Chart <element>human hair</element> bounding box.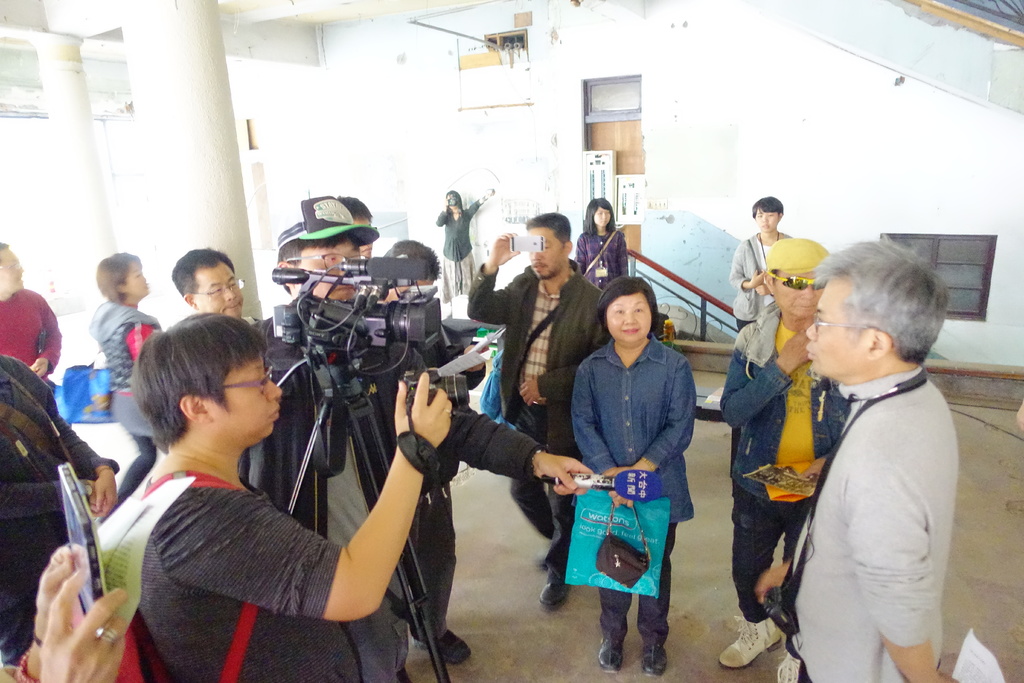
Charted: {"left": 445, "top": 192, "right": 462, "bottom": 209}.
